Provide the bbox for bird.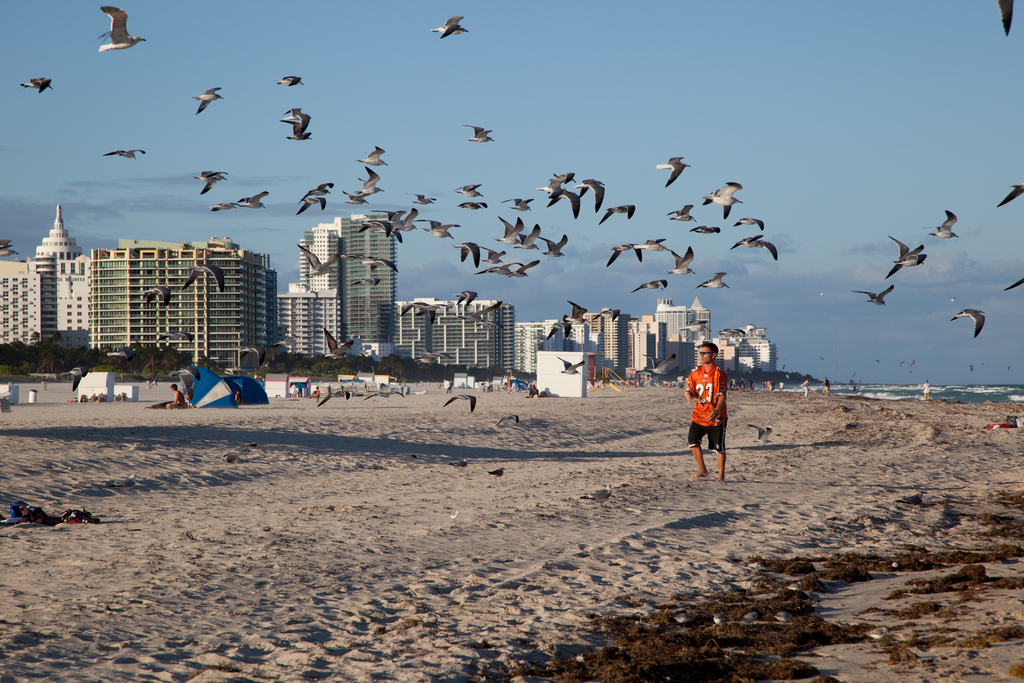
(left=285, top=122, right=314, bottom=142).
